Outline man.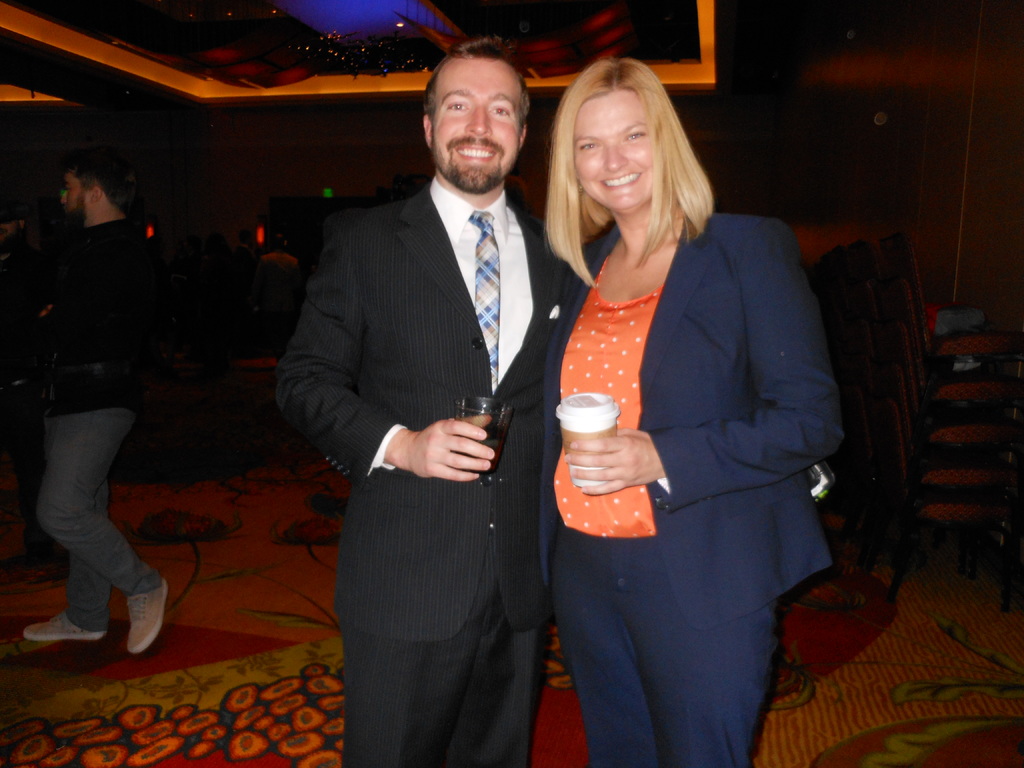
Outline: [x1=22, y1=148, x2=172, y2=660].
